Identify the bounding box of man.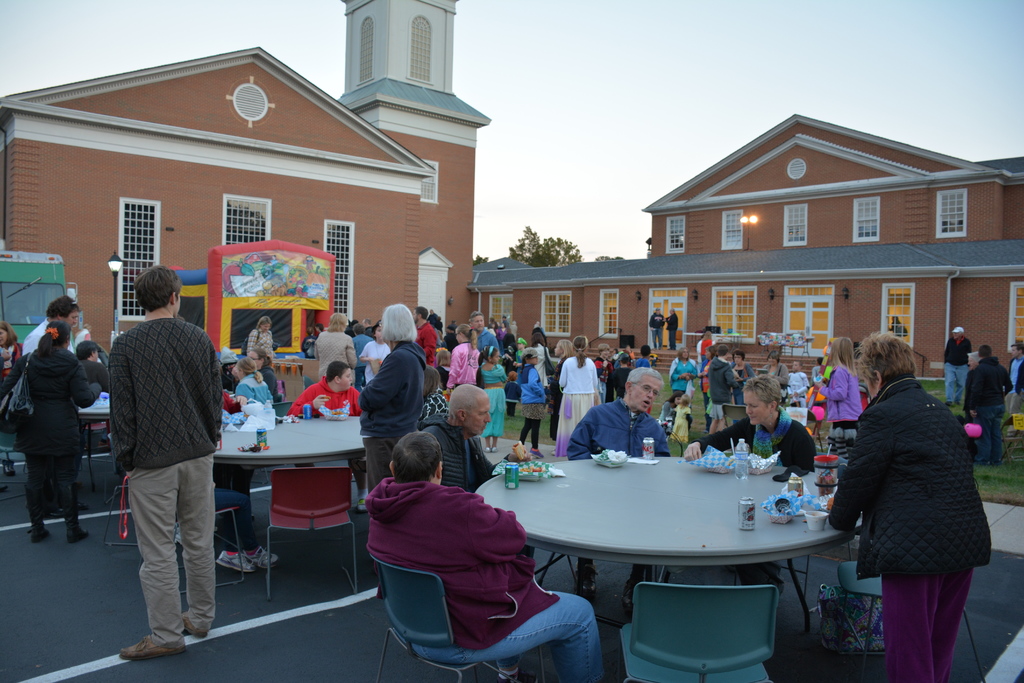
crop(403, 303, 436, 372).
